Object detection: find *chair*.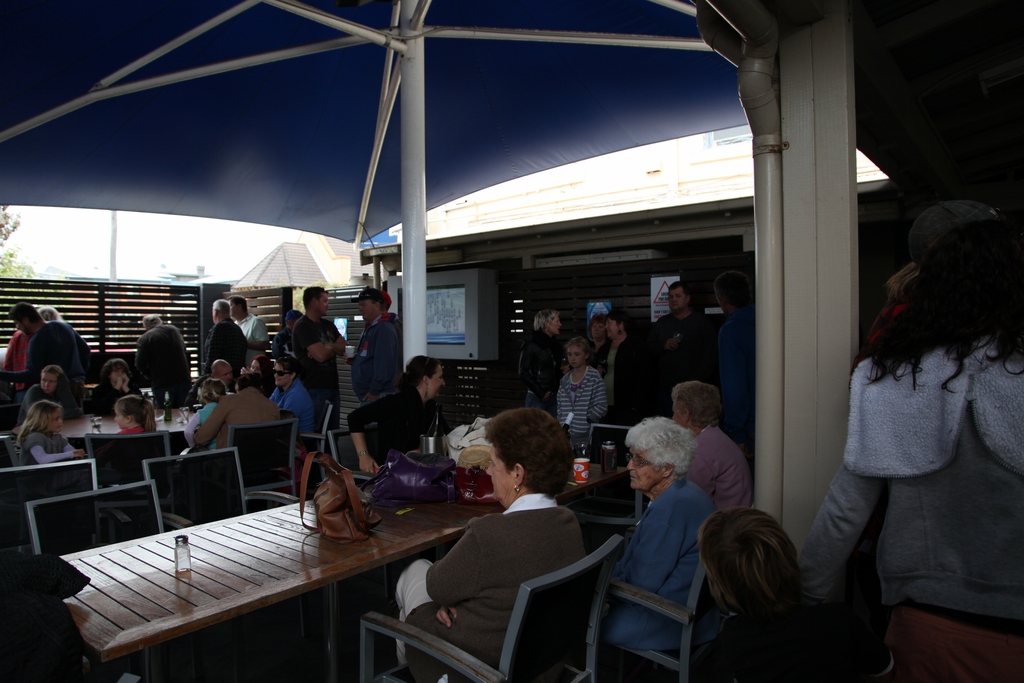
(x1=300, y1=394, x2=340, y2=483).
